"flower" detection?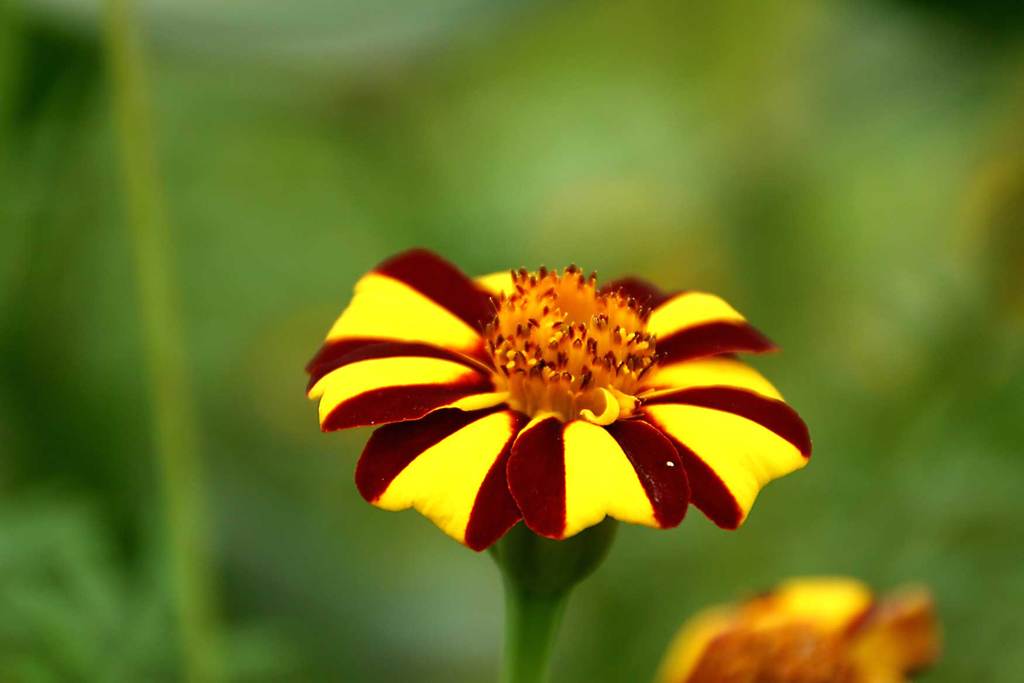
pyautogui.locateOnScreen(319, 256, 788, 550)
